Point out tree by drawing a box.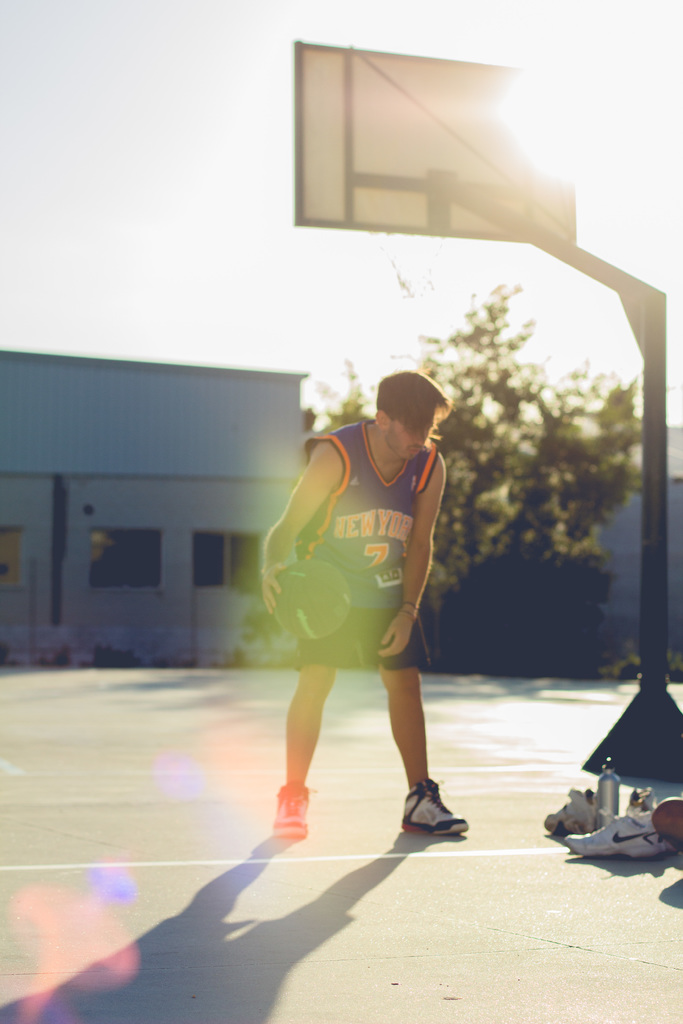
select_region(306, 280, 662, 602).
